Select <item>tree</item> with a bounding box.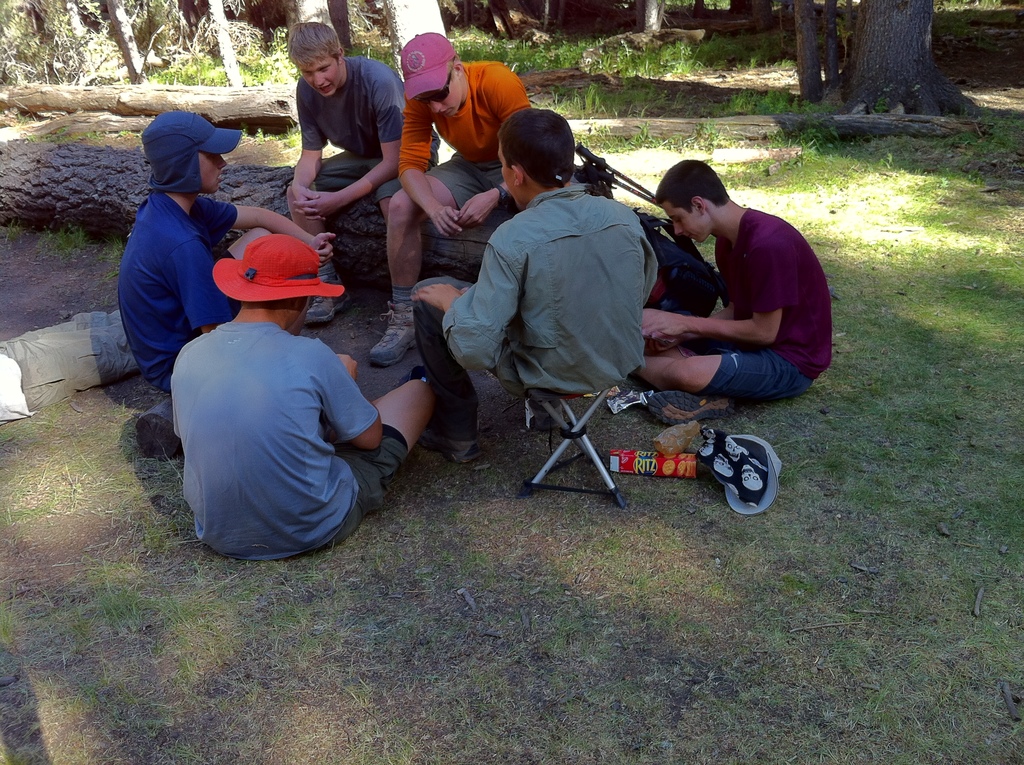
(x1=348, y1=0, x2=385, y2=45).
